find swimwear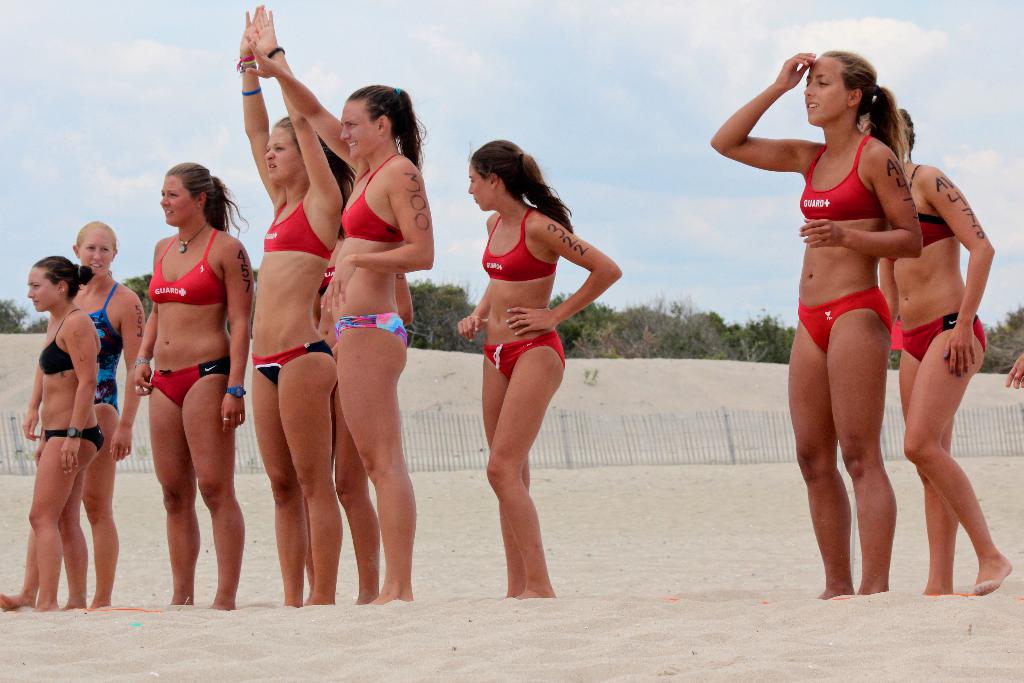
<box>481,335,567,379</box>
